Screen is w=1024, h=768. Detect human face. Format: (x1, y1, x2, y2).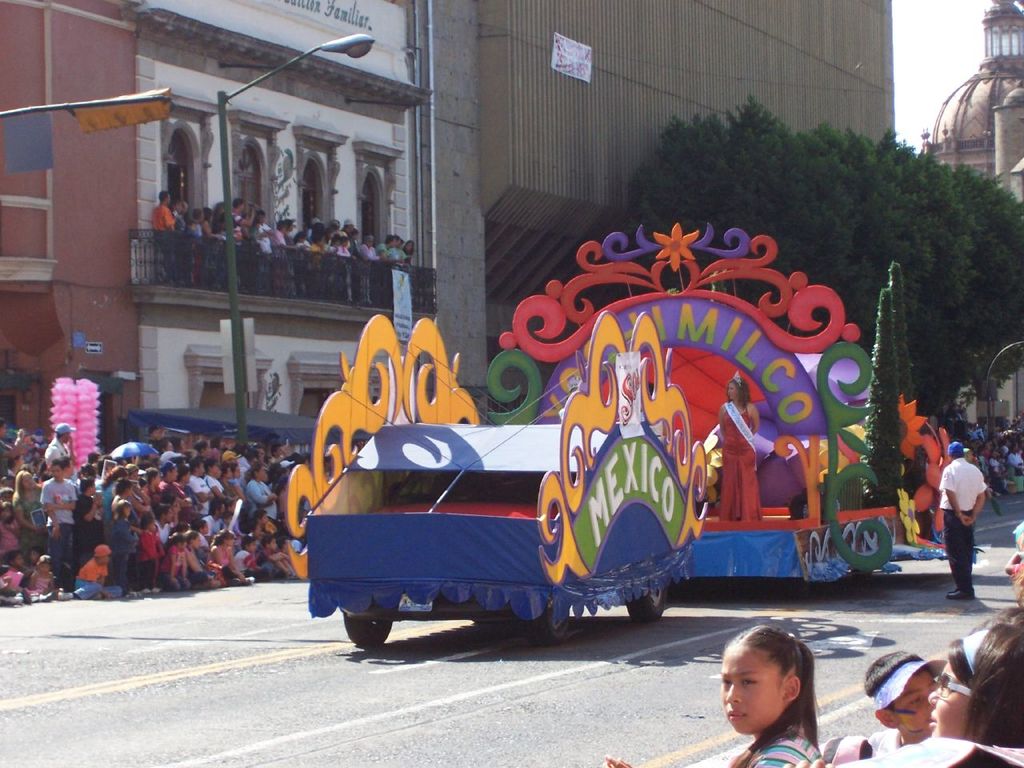
(39, 565, 46, 573).
